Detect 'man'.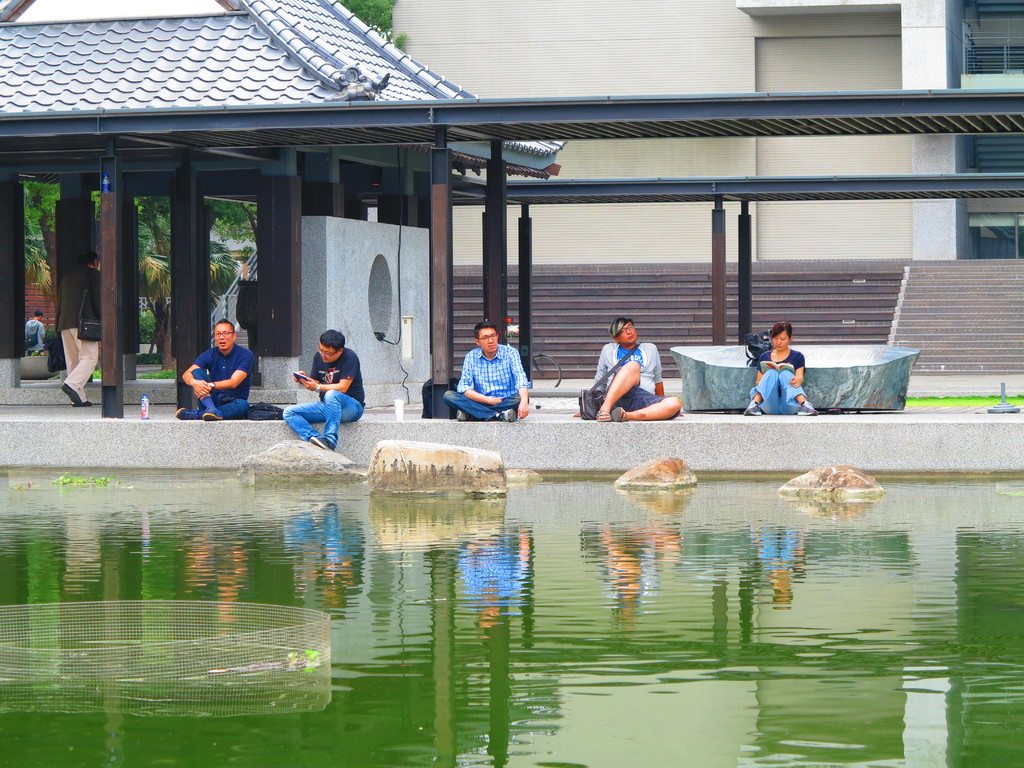
Detected at Rect(446, 322, 538, 420).
